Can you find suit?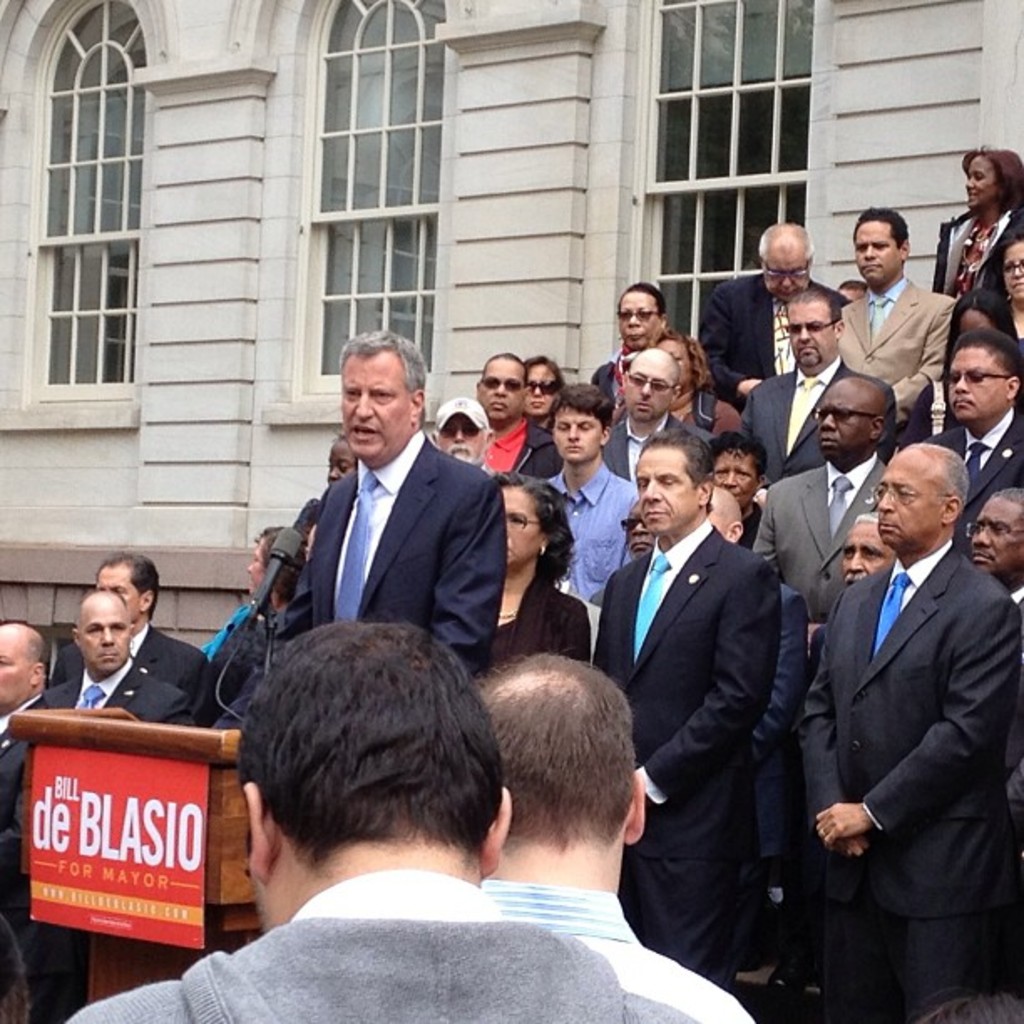
Yes, bounding box: x1=696 y1=271 x2=857 y2=403.
